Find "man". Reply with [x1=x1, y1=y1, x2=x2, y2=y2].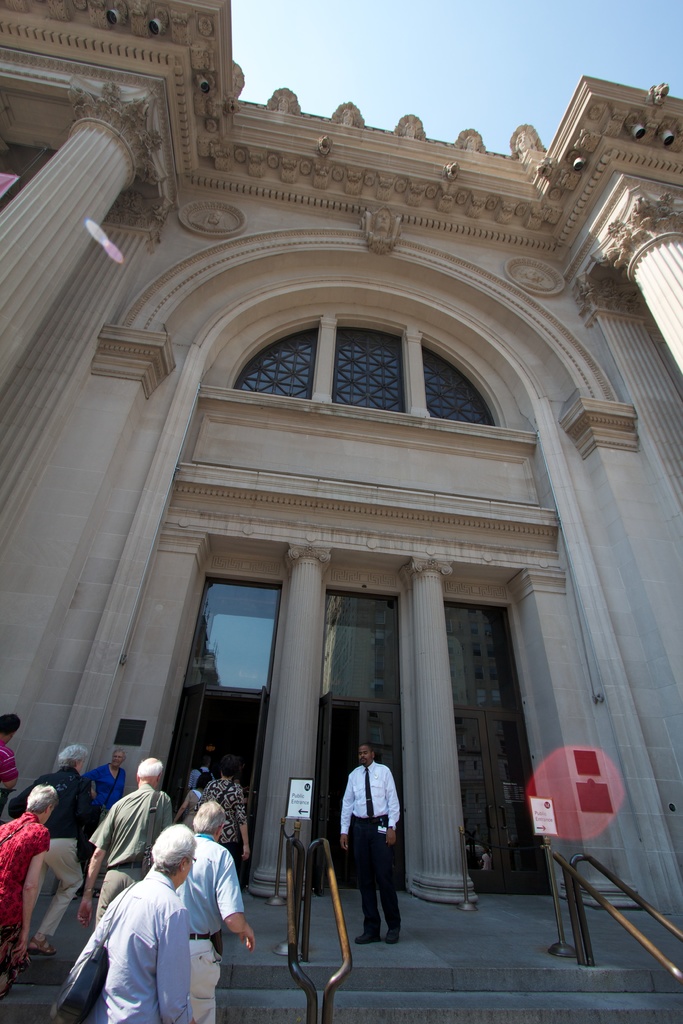
[x1=162, y1=796, x2=260, y2=1023].
